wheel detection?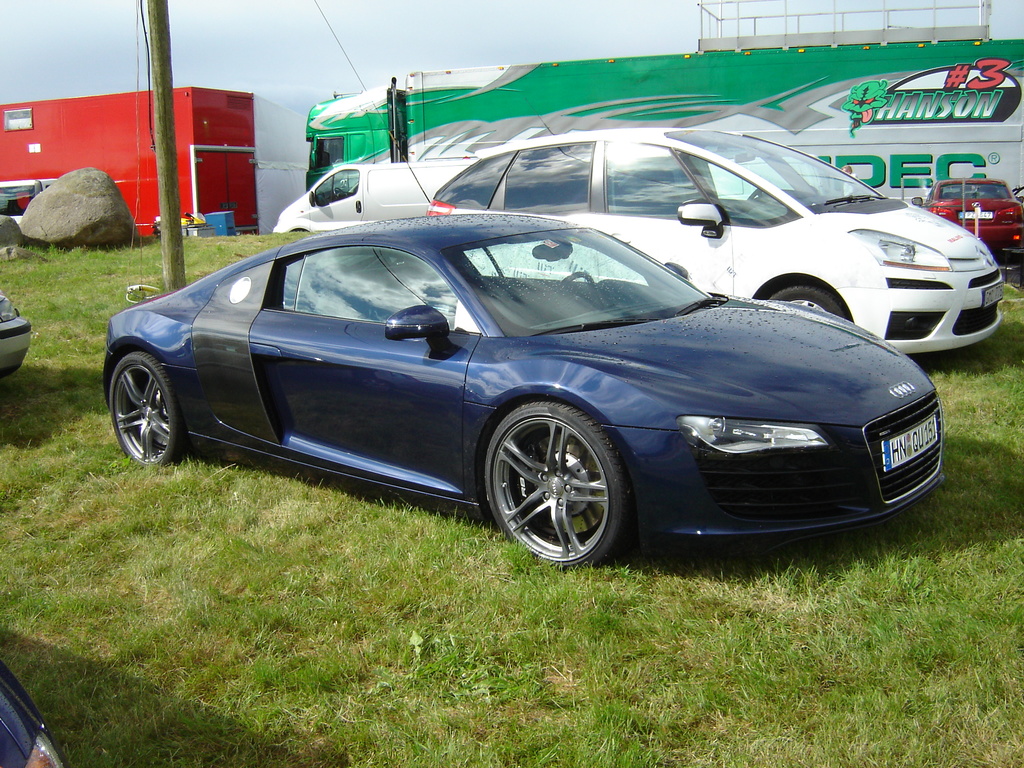
select_region(109, 352, 186, 464)
